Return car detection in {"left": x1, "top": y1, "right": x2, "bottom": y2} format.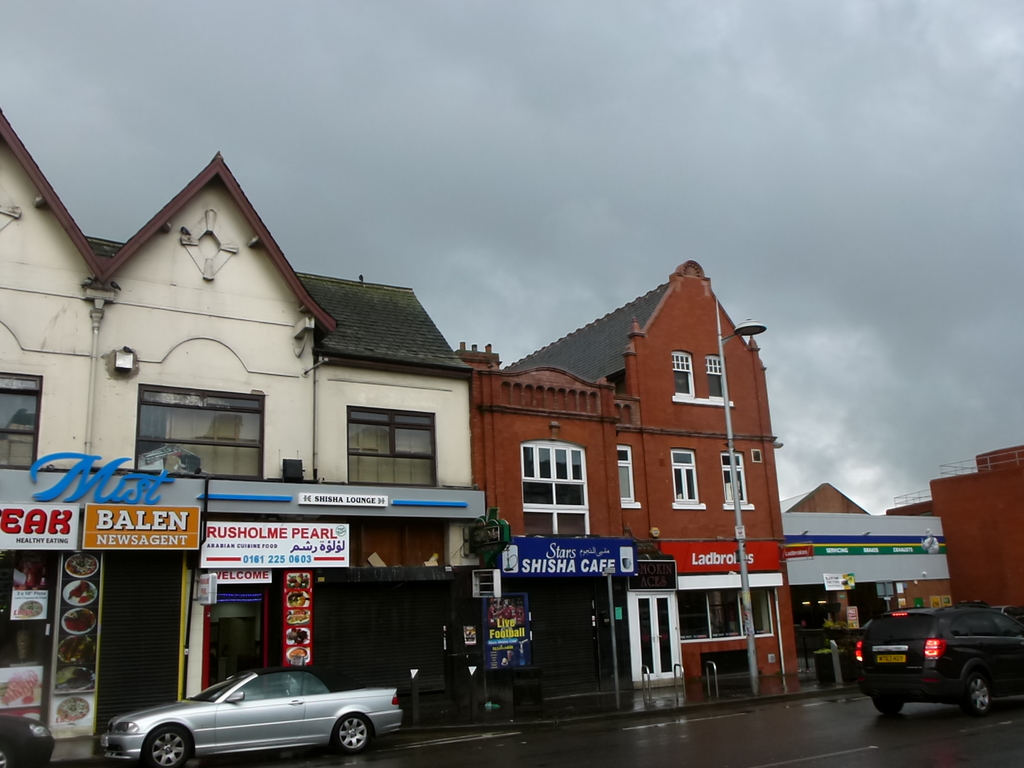
{"left": 100, "top": 671, "right": 394, "bottom": 767}.
